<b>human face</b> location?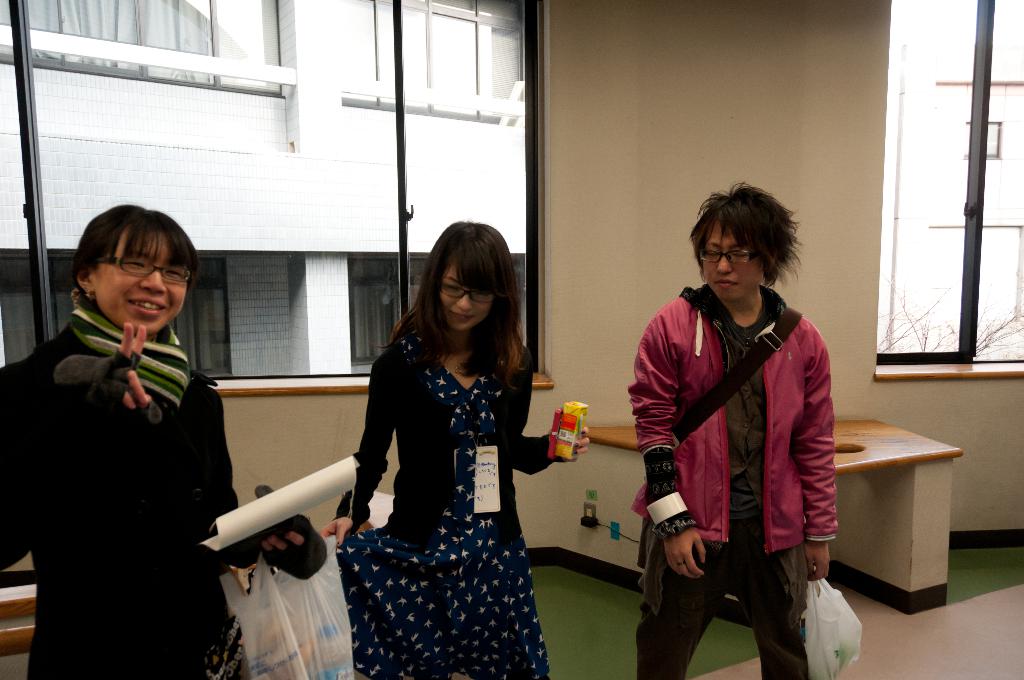
{"left": 700, "top": 220, "right": 761, "bottom": 303}
